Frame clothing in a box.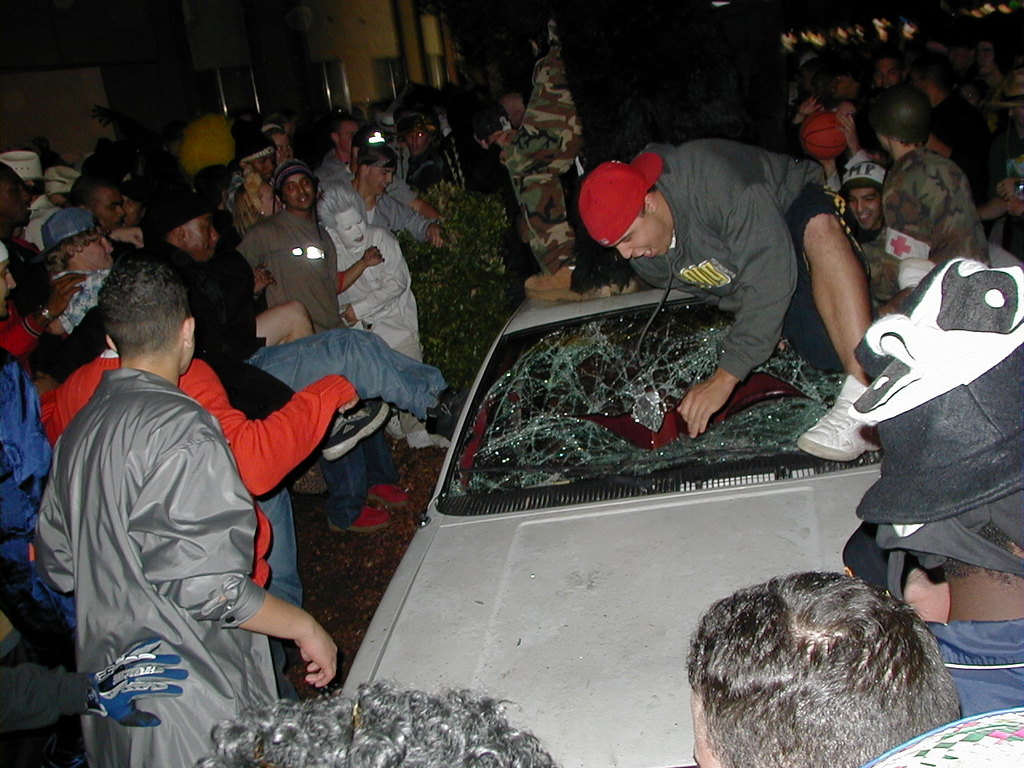
(635,138,878,383).
